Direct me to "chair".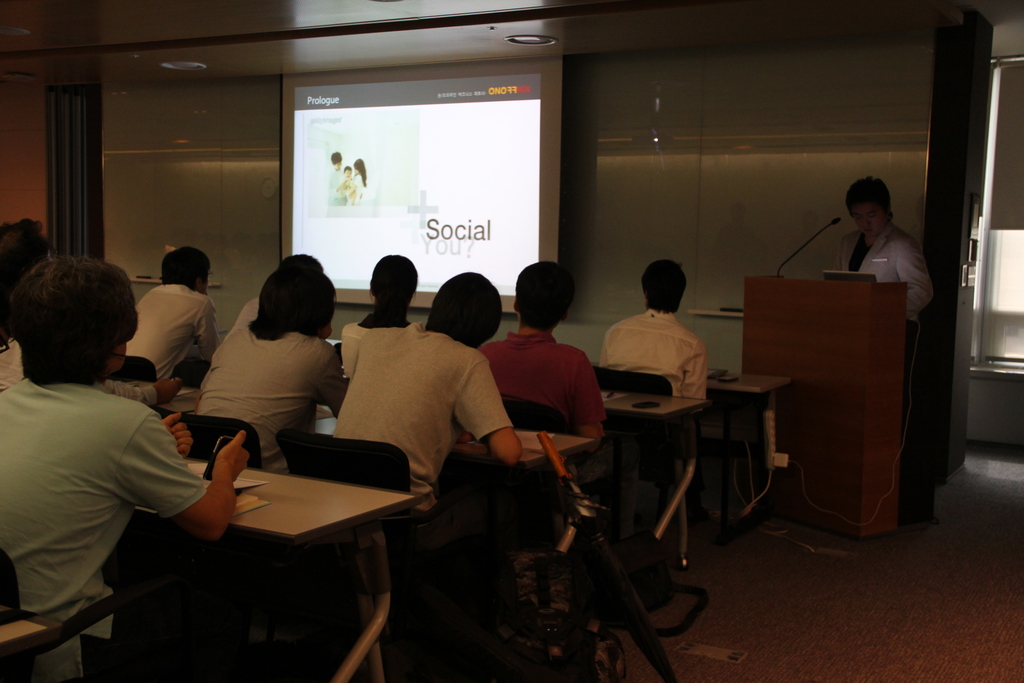
Direction: (589, 369, 677, 400).
